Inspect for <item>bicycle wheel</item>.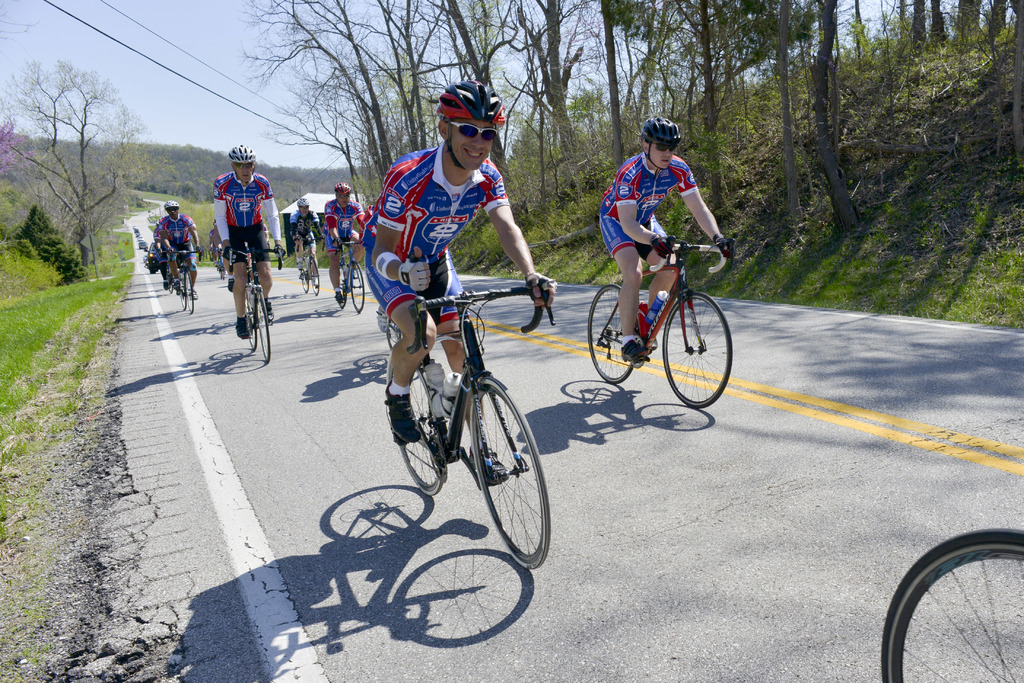
Inspection: detection(659, 289, 732, 410).
